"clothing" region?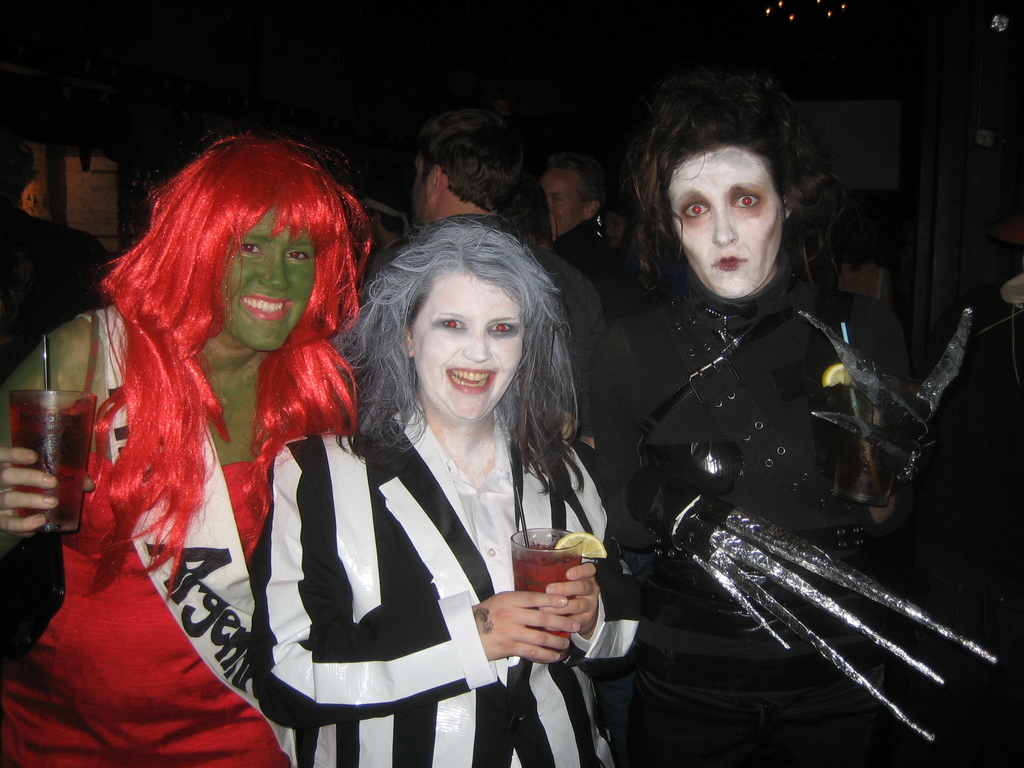
bbox=(580, 260, 929, 767)
